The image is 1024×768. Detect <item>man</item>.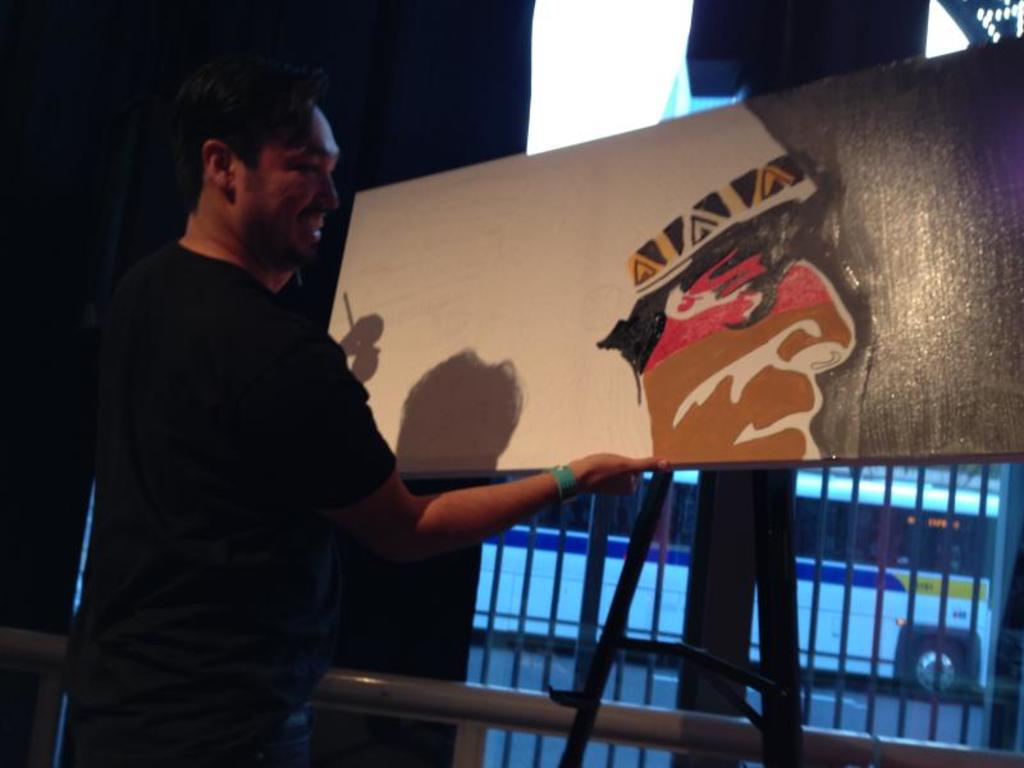
Detection: select_region(101, 68, 795, 741).
